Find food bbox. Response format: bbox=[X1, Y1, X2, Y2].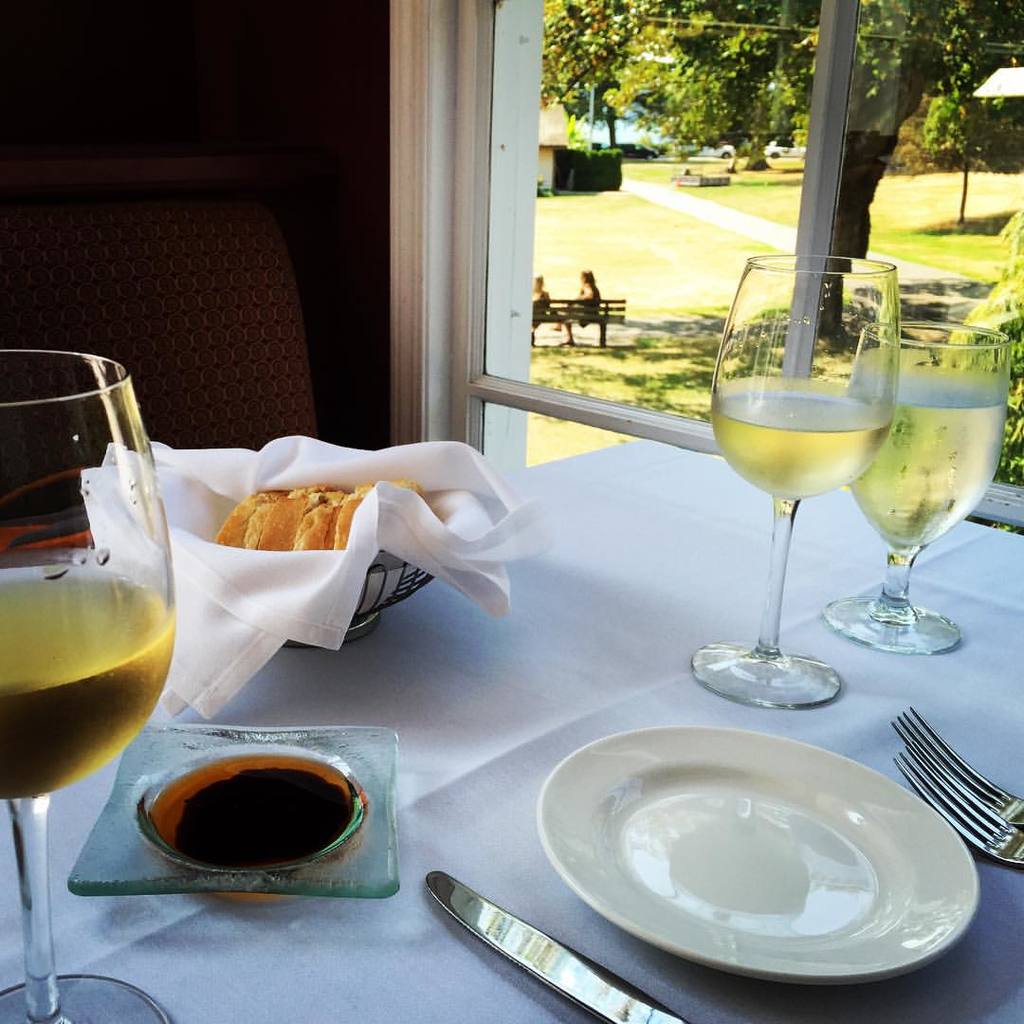
bbox=[146, 745, 366, 887].
